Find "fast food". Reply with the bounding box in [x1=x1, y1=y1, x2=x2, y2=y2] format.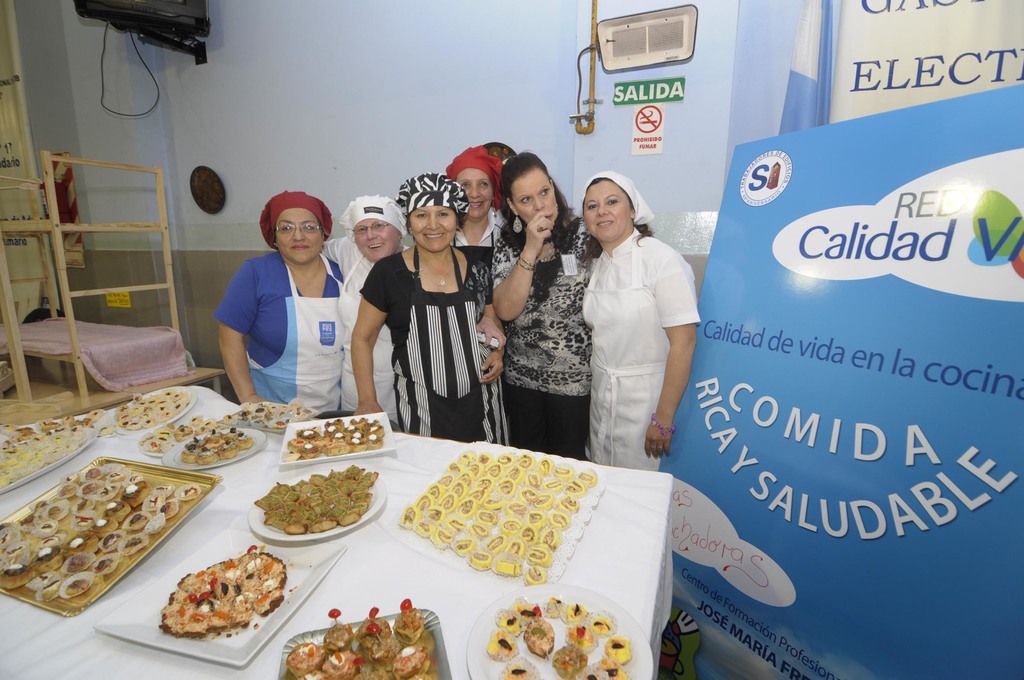
[x1=525, y1=565, x2=547, y2=583].
